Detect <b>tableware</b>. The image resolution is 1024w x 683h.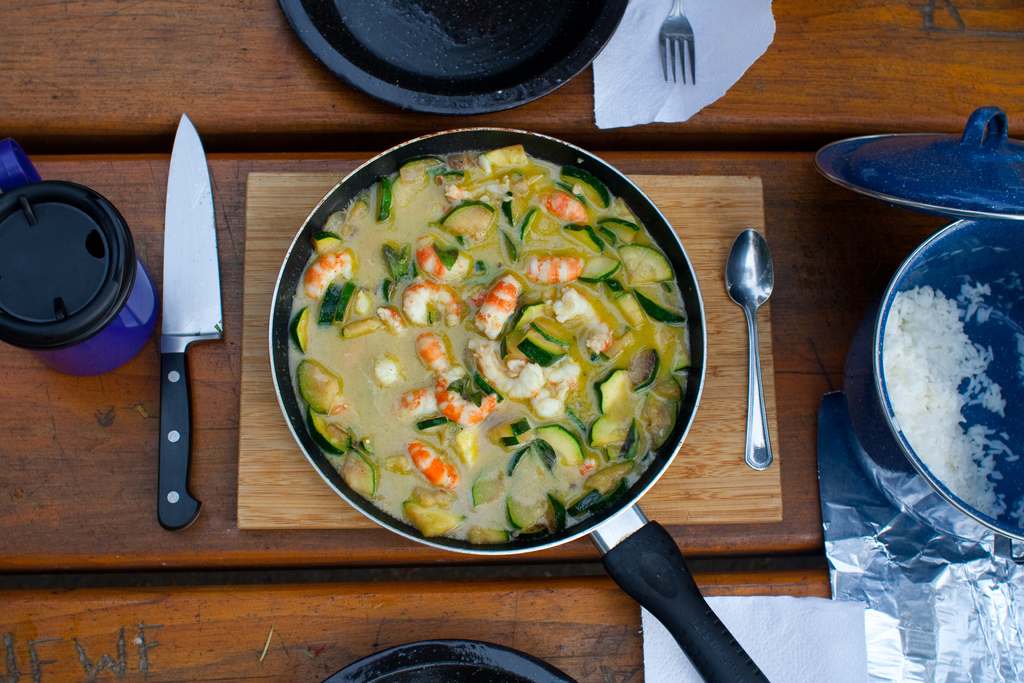
left=817, top=106, right=1023, bottom=223.
